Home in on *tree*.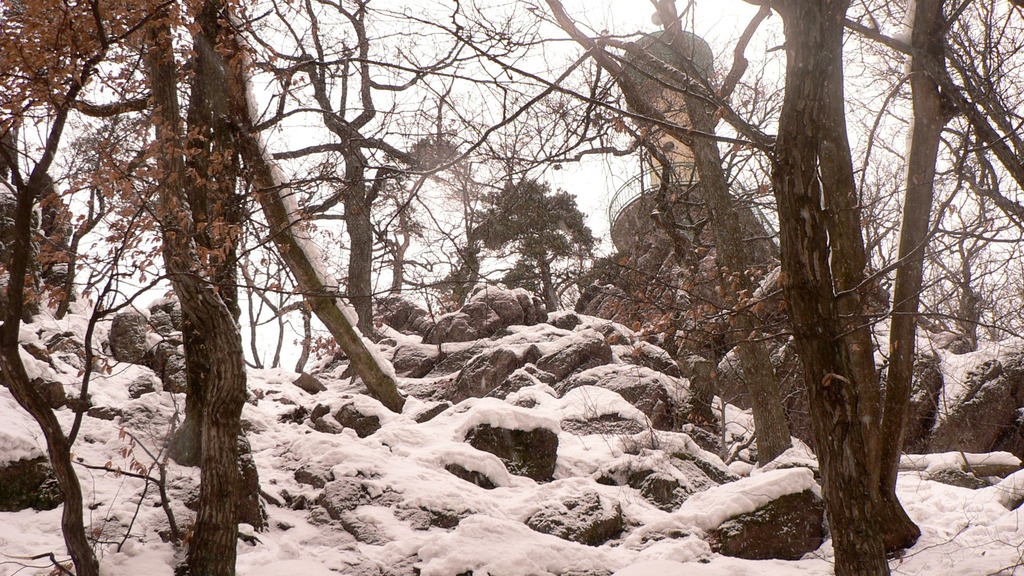
Homed in at [470, 180, 608, 310].
